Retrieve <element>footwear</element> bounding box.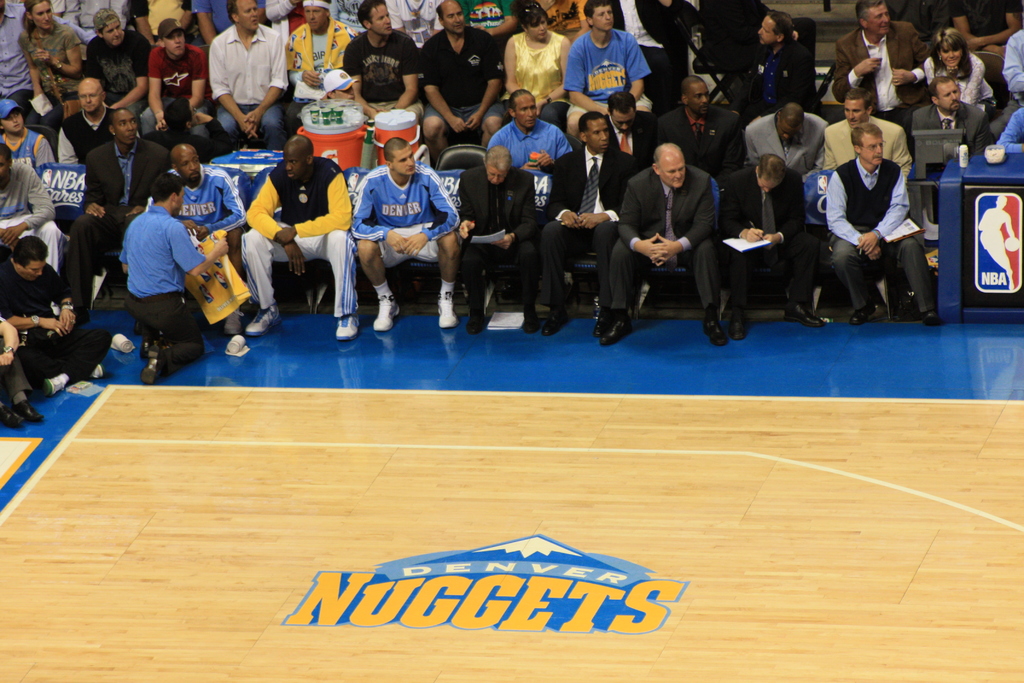
Bounding box: region(703, 317, 721, 348).
